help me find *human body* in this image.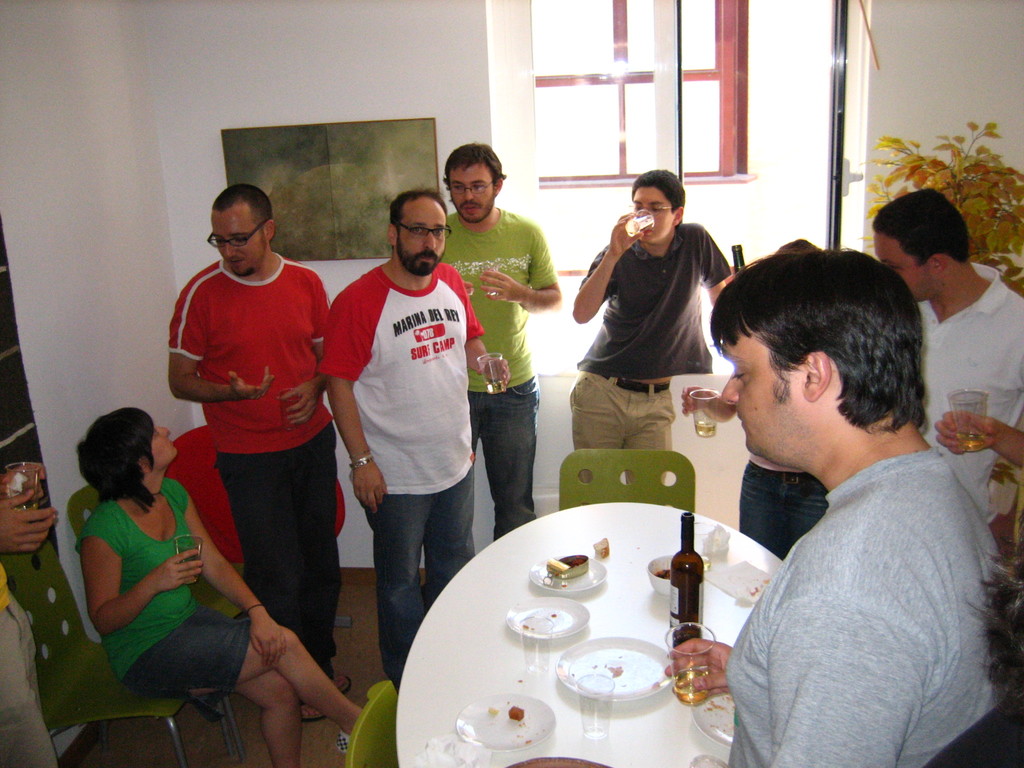
Found it: (440,141,561,543).
